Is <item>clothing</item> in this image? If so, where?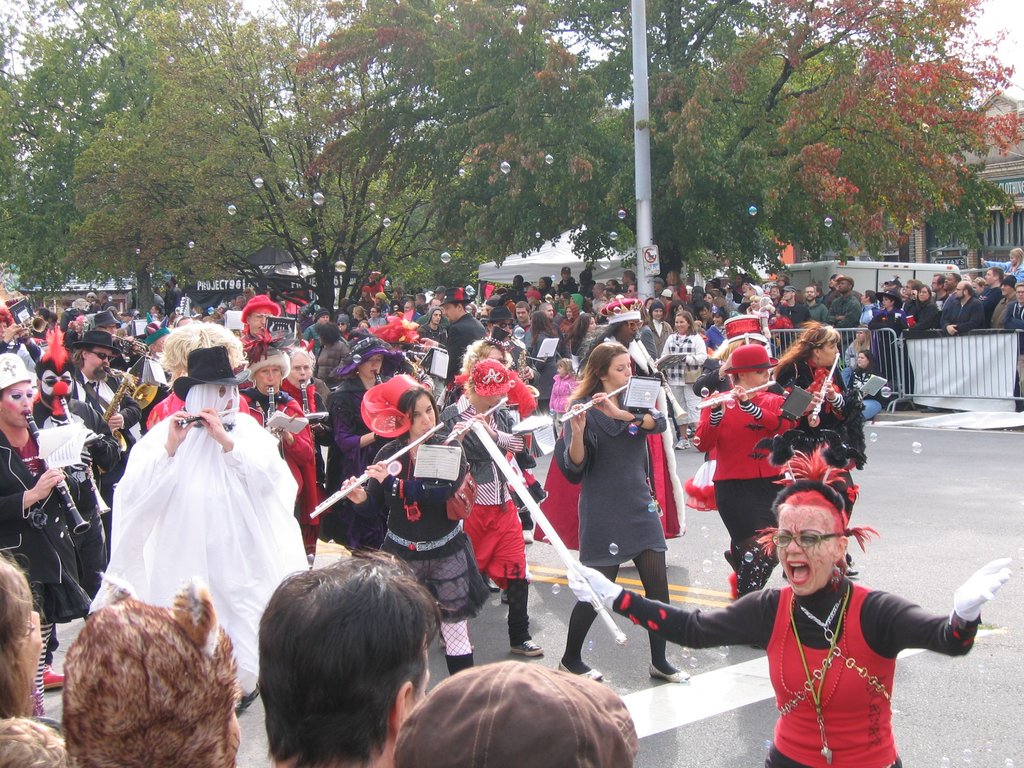
Yes, at 556, 396, 663, 565.
